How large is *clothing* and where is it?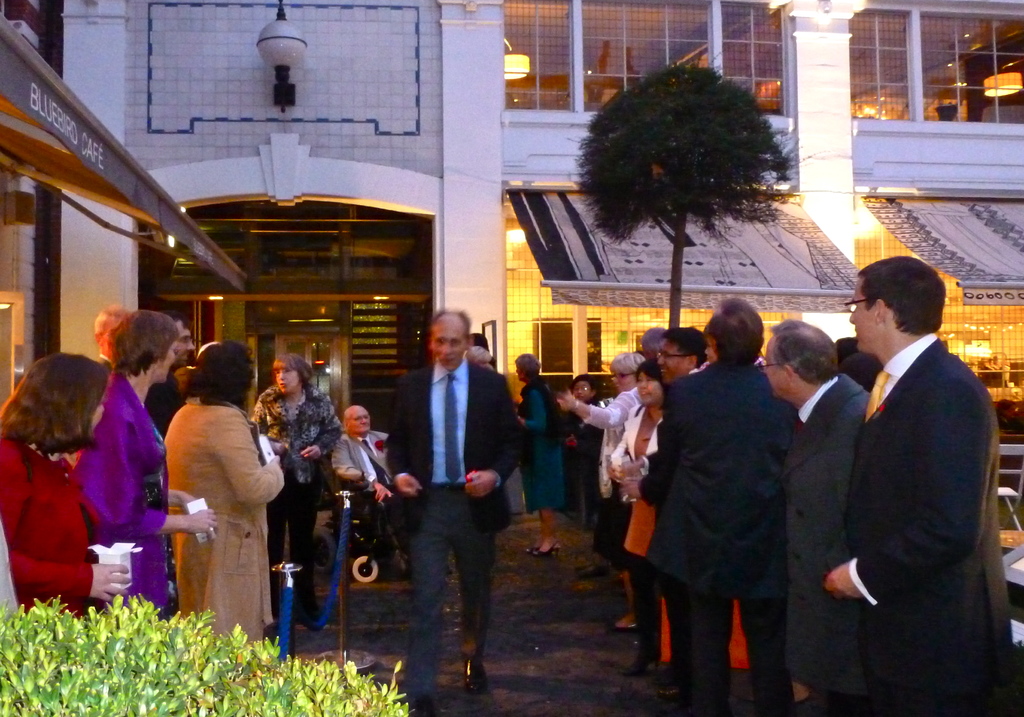
Bounding box: detection(253, 393, 339, 611).
